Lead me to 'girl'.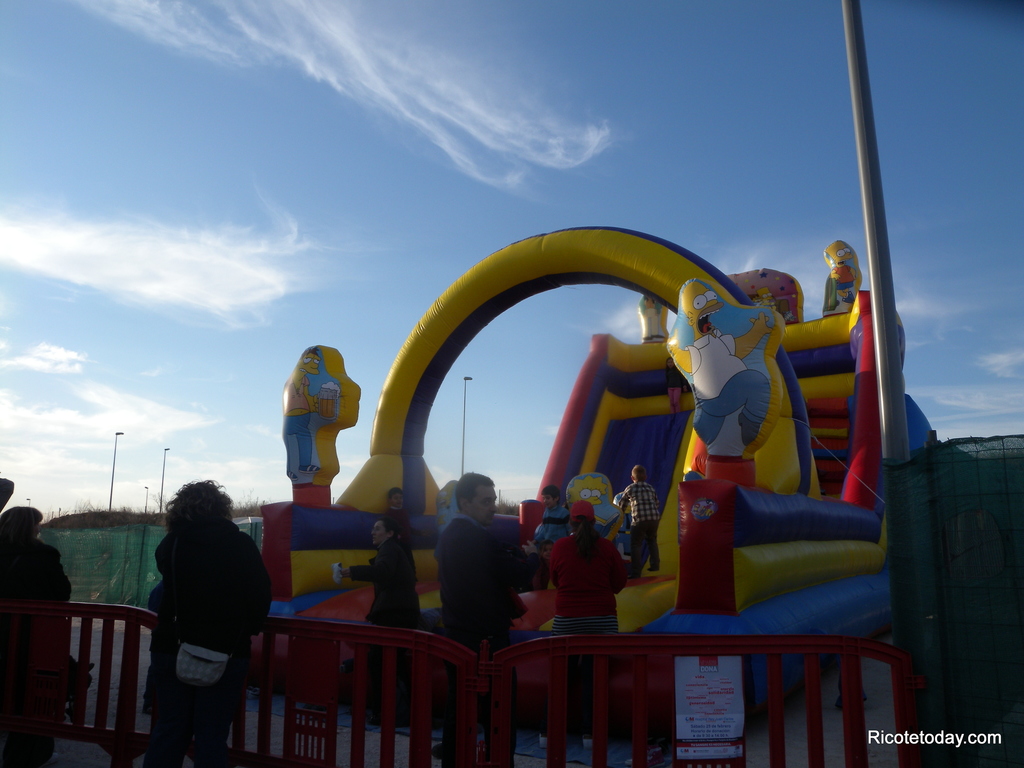
Lead to rect(536, 537, 554, 566).
